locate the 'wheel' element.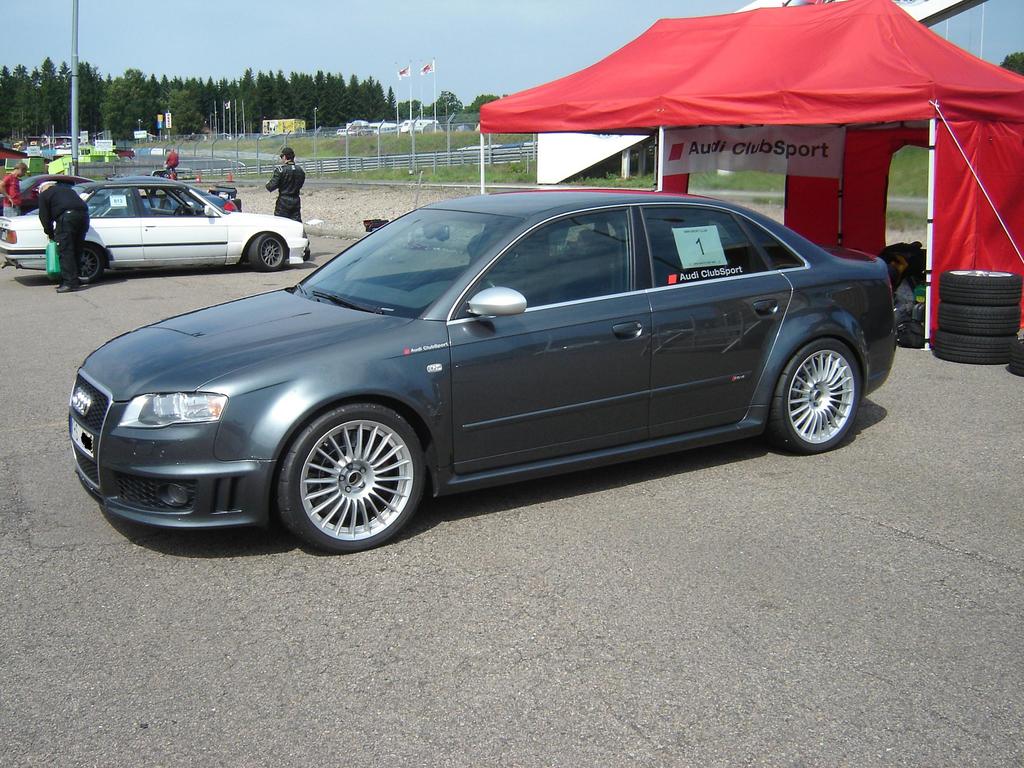
Element bbox: left=939, top=268, right=1022, bottom=307.
